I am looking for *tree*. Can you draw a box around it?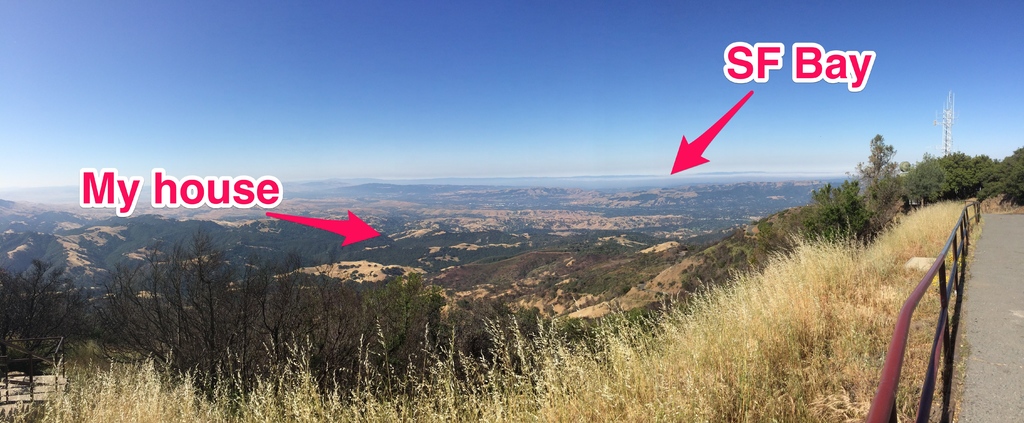
Sure, the bounding box is [927,143,1023,204].
